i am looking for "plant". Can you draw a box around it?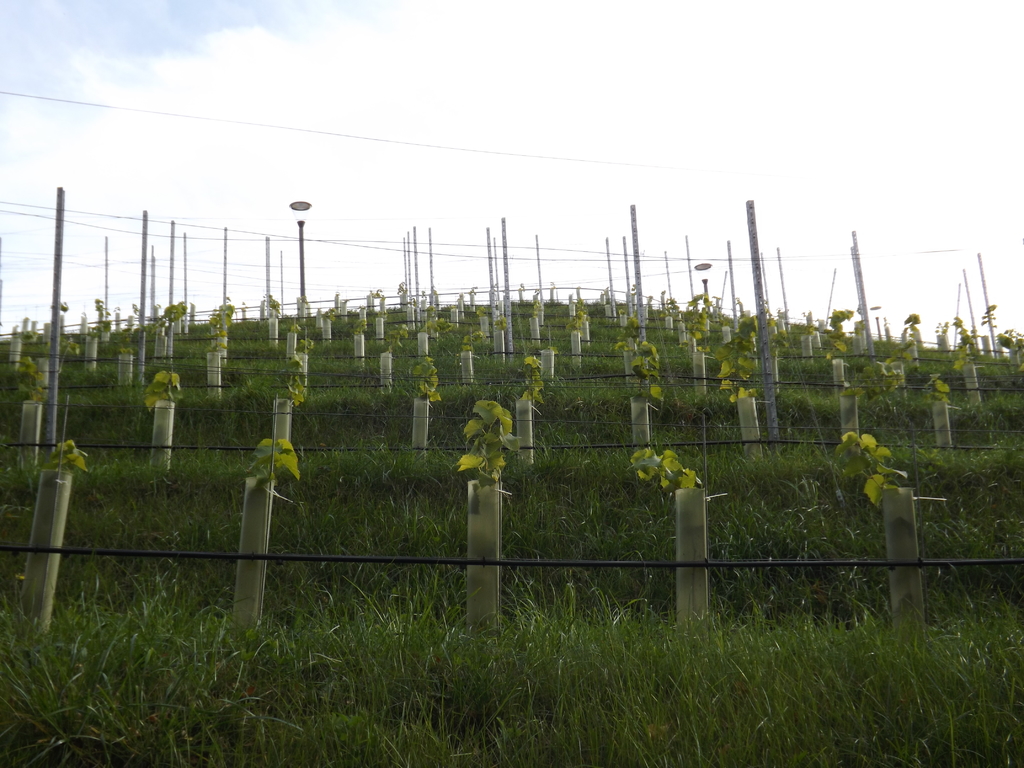
Sure, the bounding box is 209 300 243 365.
